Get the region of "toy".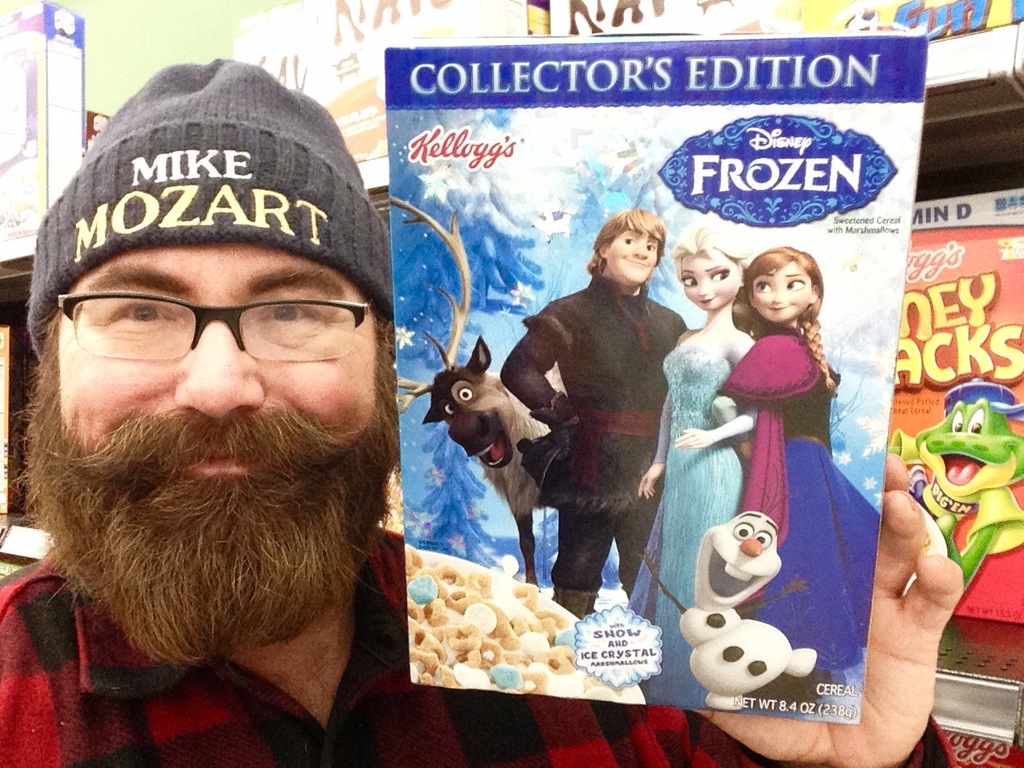
(left=883, top=375, right=1023, bottom=586).
